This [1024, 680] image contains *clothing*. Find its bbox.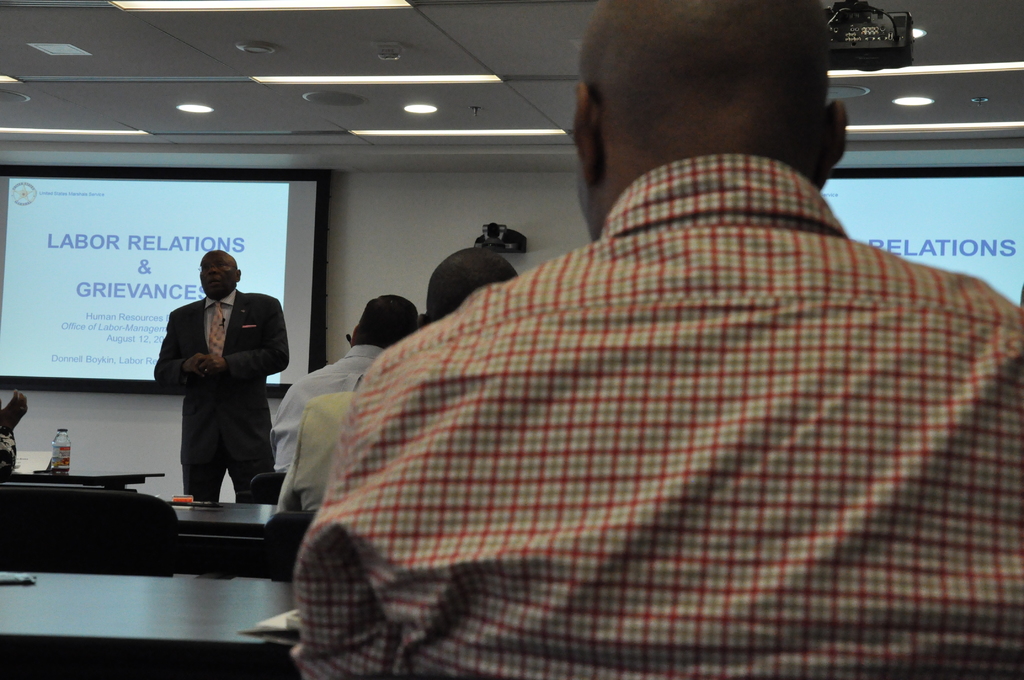
left=289, top=76, right=975, bottom=677.
